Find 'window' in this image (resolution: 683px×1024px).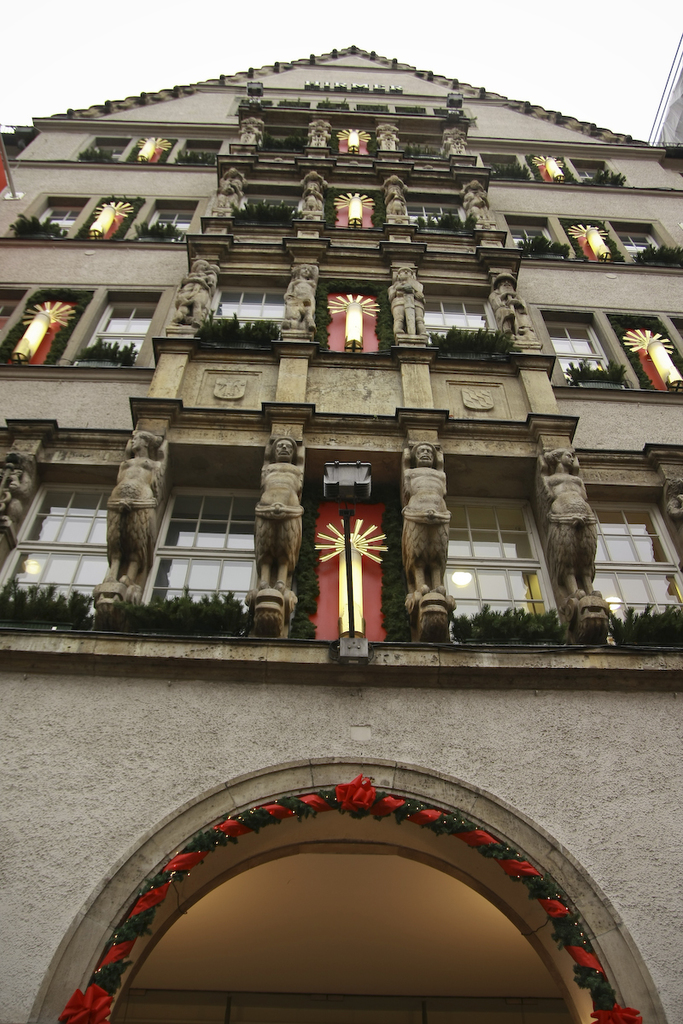
15:471:109:619.
